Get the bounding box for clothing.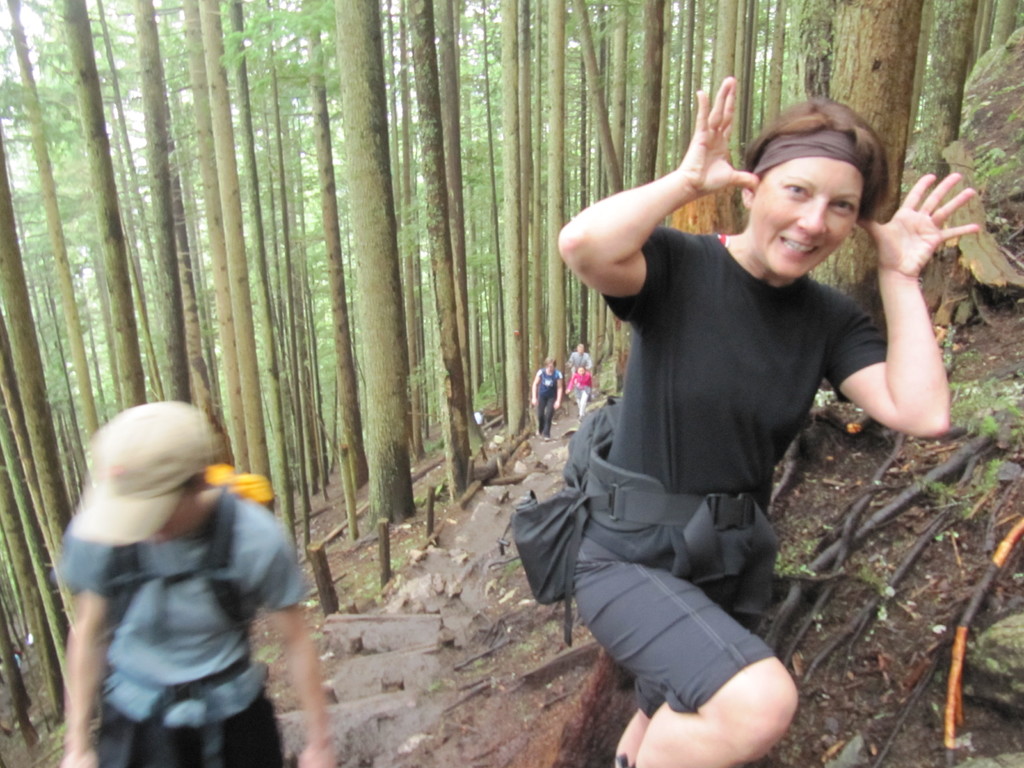
bbox=(536, 365, 561, 433).
